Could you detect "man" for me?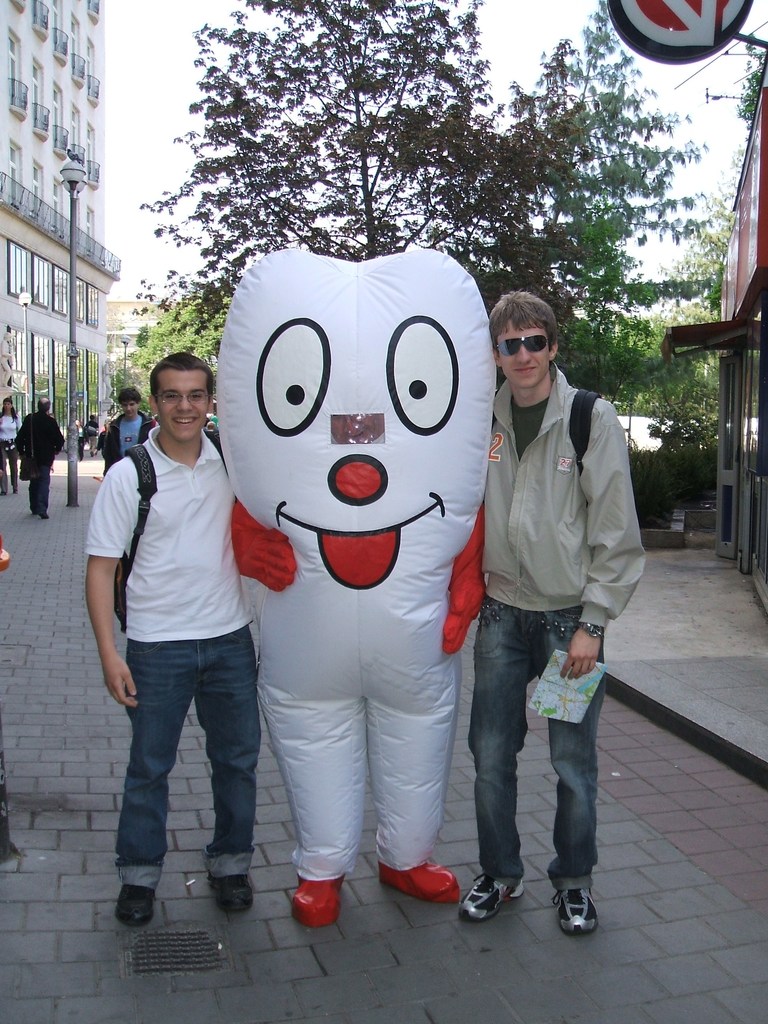
Detection result: left=456, top=292, right=644, bottom=937.
